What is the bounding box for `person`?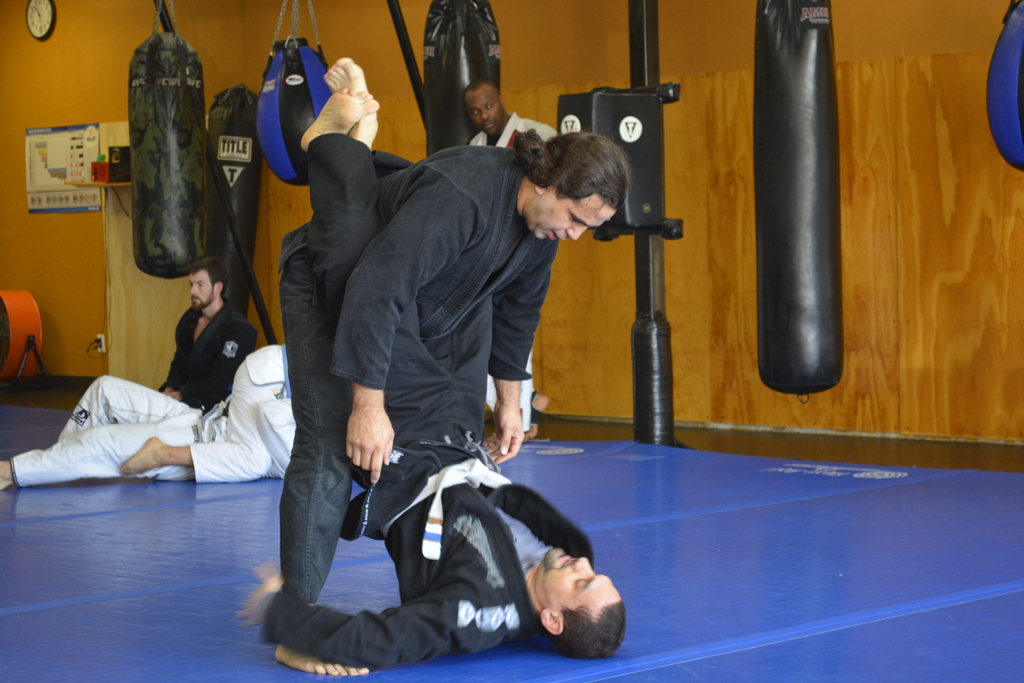
(left=154, top=254, right=257, bottom=416).
